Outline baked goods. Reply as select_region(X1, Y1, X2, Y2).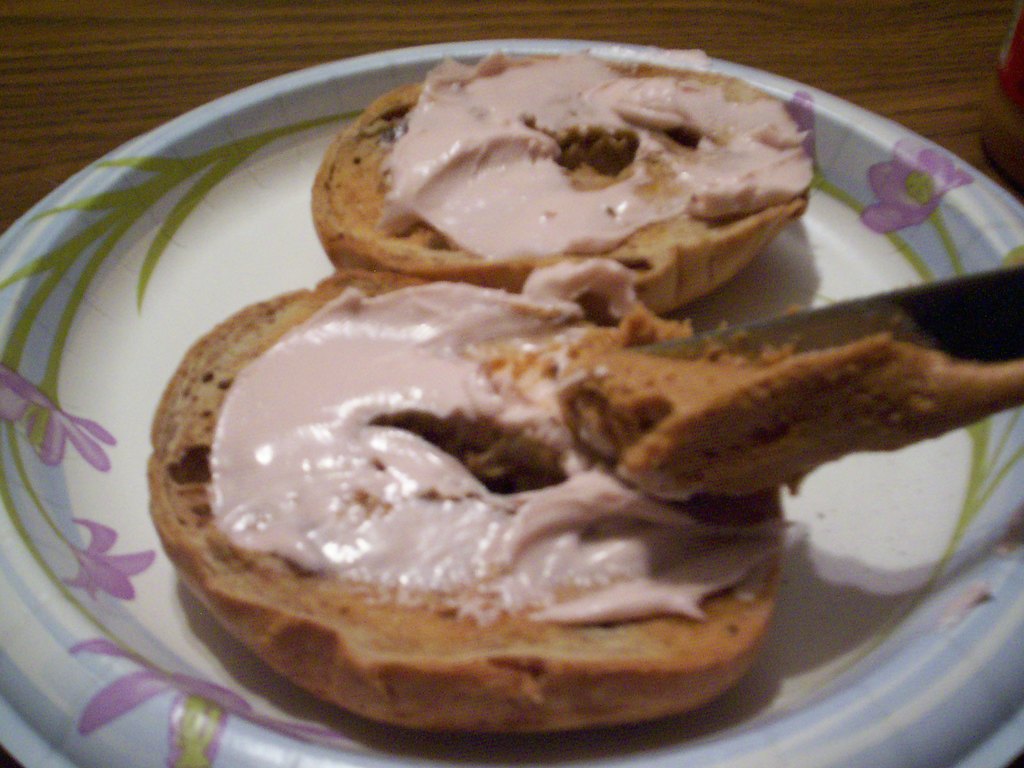
select_region(307, 47, 816, 323).
